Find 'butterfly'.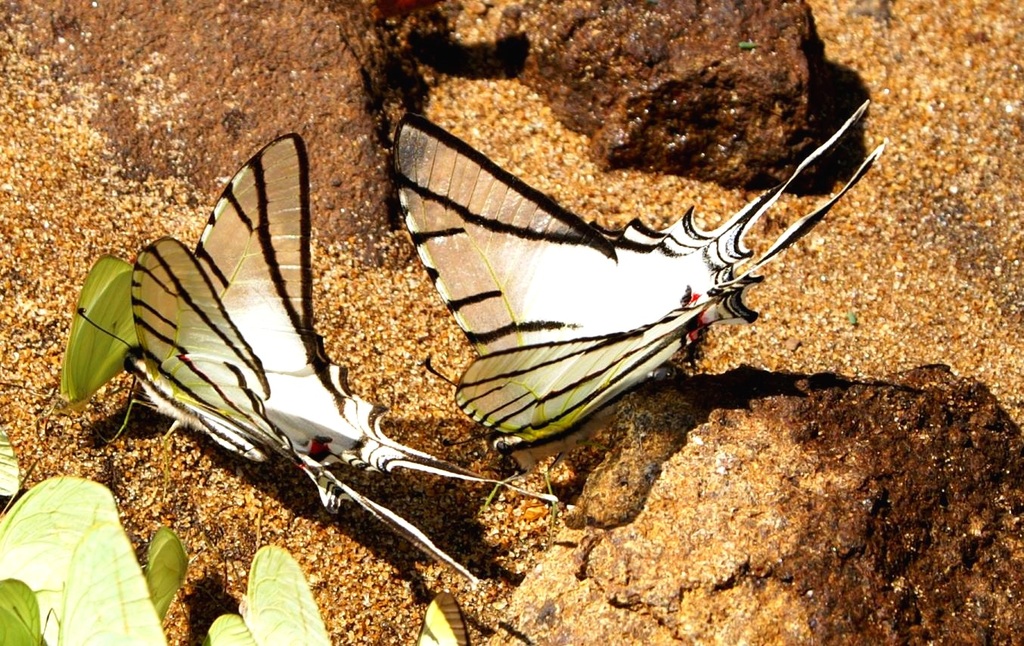
(left=62, top=123, right=399, bottom=537).
